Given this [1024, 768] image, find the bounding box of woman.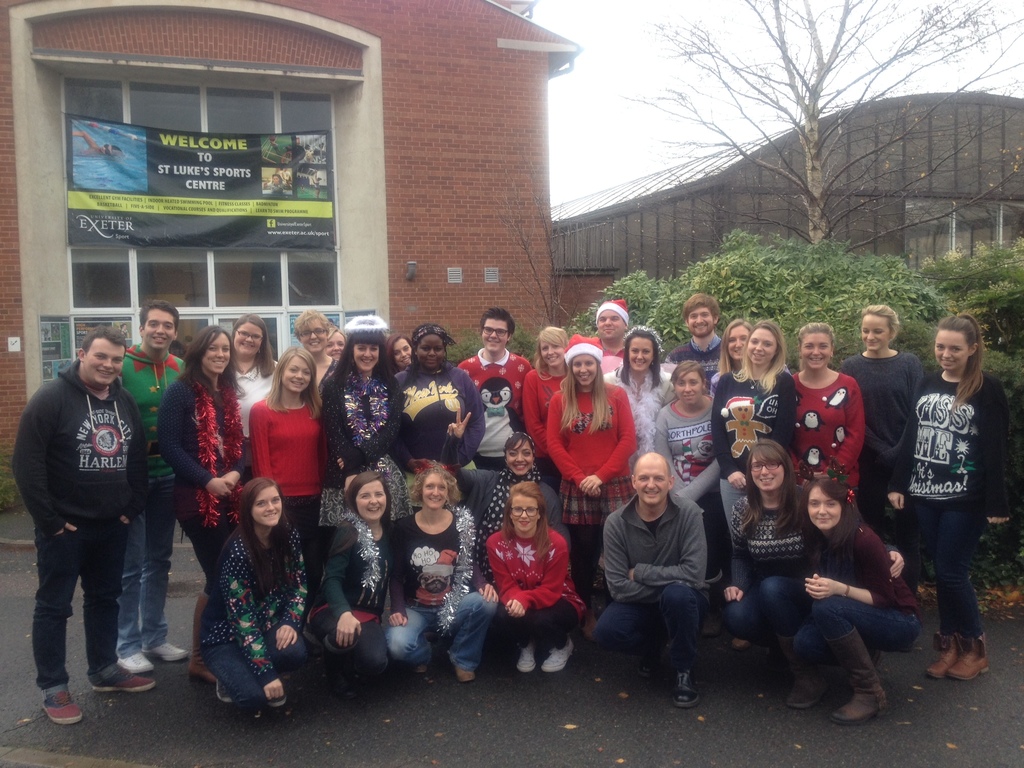
381 461 490 685.
